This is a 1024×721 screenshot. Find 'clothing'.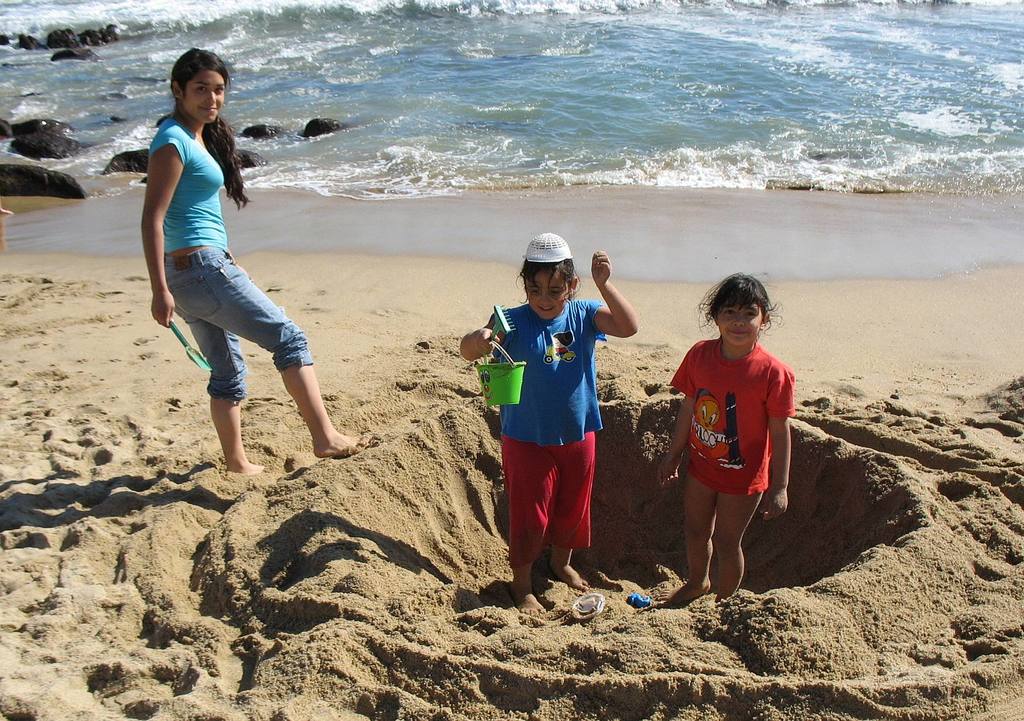
Bounding box: <region>490, 281, 612, 566</region>.
